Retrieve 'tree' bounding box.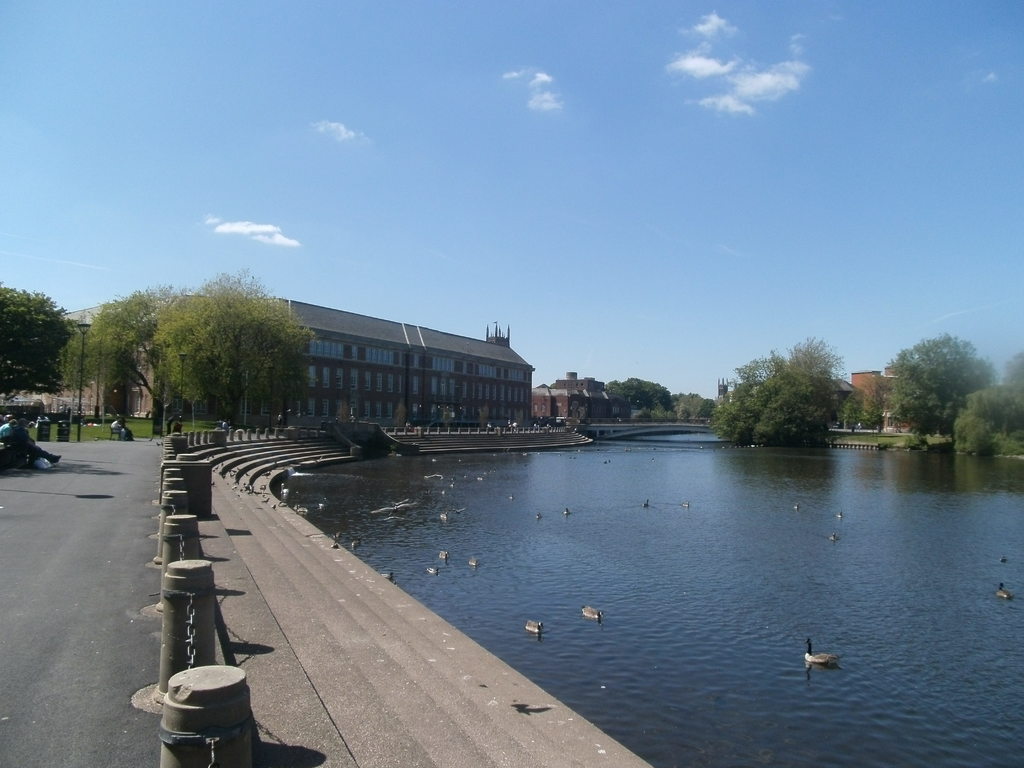
Bounding box: (715,335,861,451).
